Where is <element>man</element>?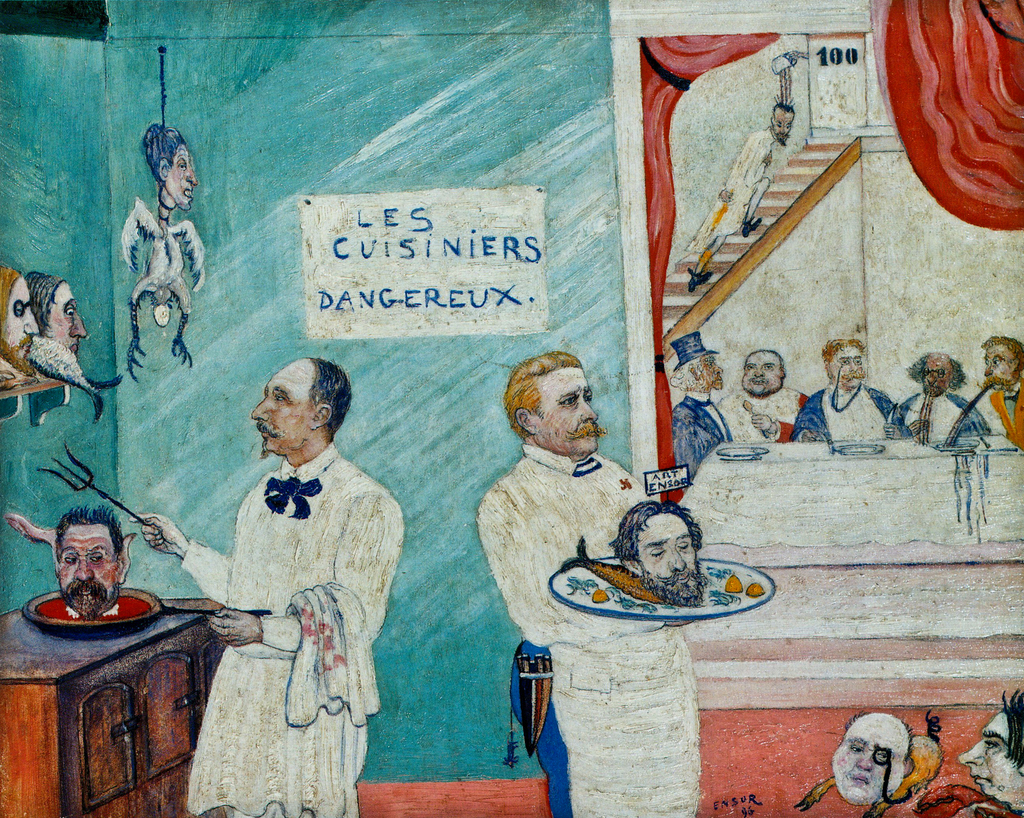
[x1=961, y1=333, x2=1023, y2=450].
